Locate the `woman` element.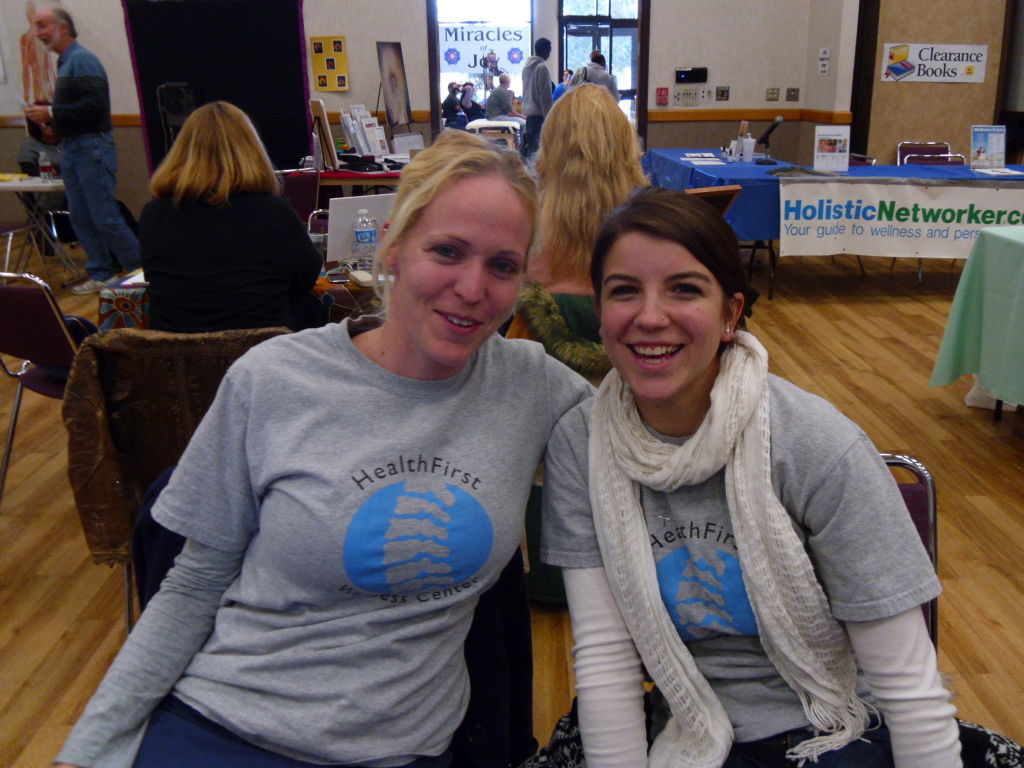
Element bbox: box(43, 129, 604, 767).
